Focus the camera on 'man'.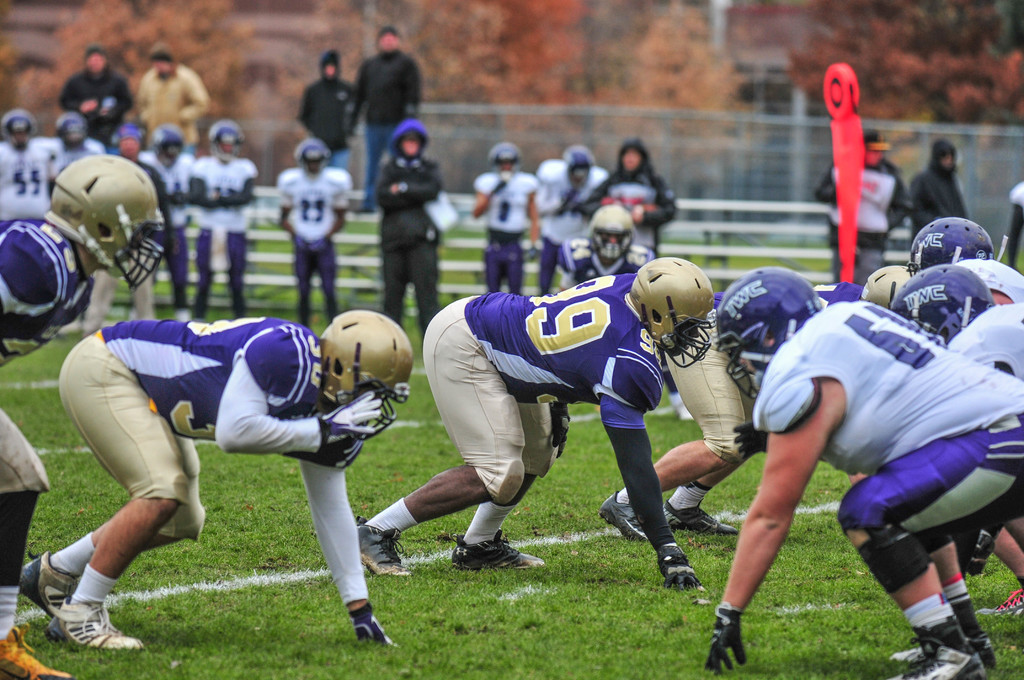
Focus region: 278:143:352:334.
